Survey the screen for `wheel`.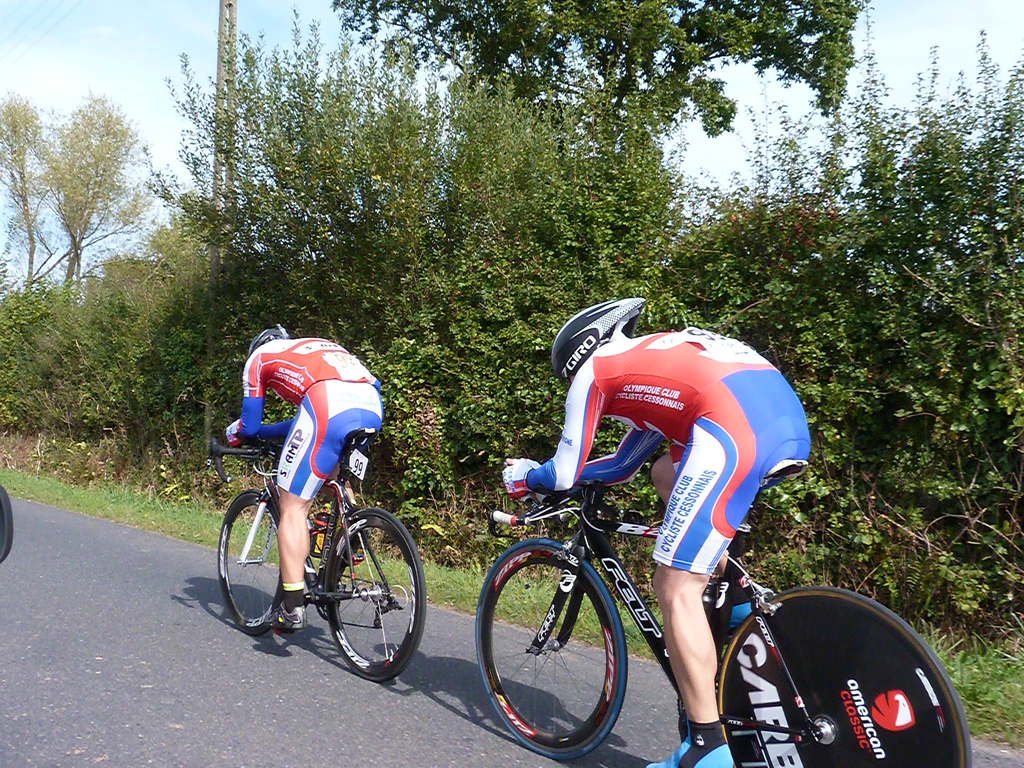
Survey found: region(315, 507, 425, 688).
